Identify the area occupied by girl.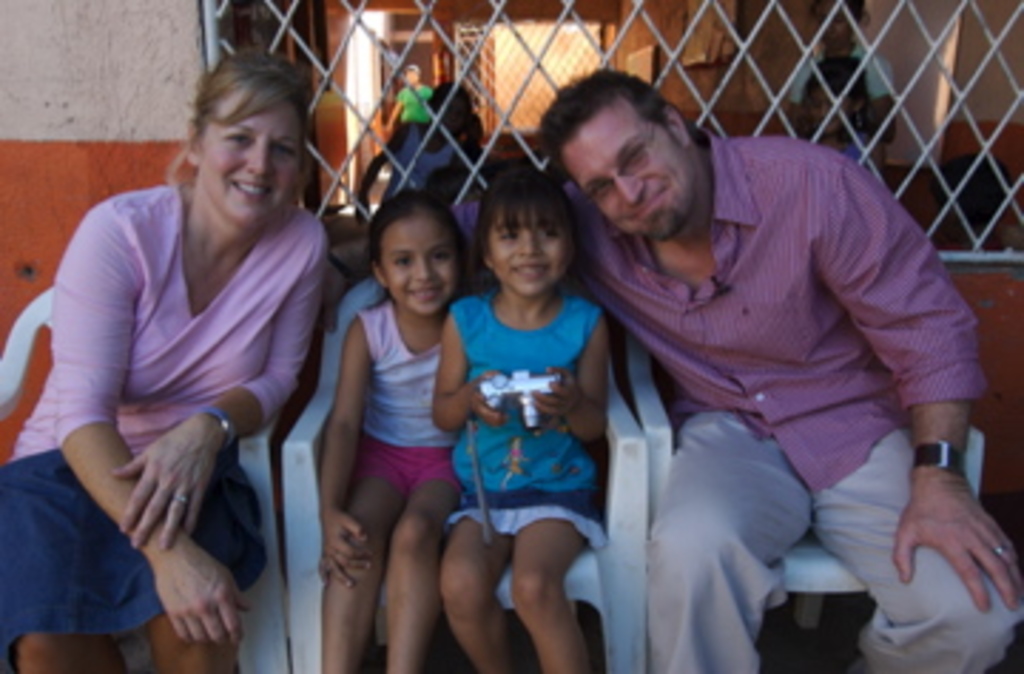
Area: BBox(432, 162, 614, 654).
